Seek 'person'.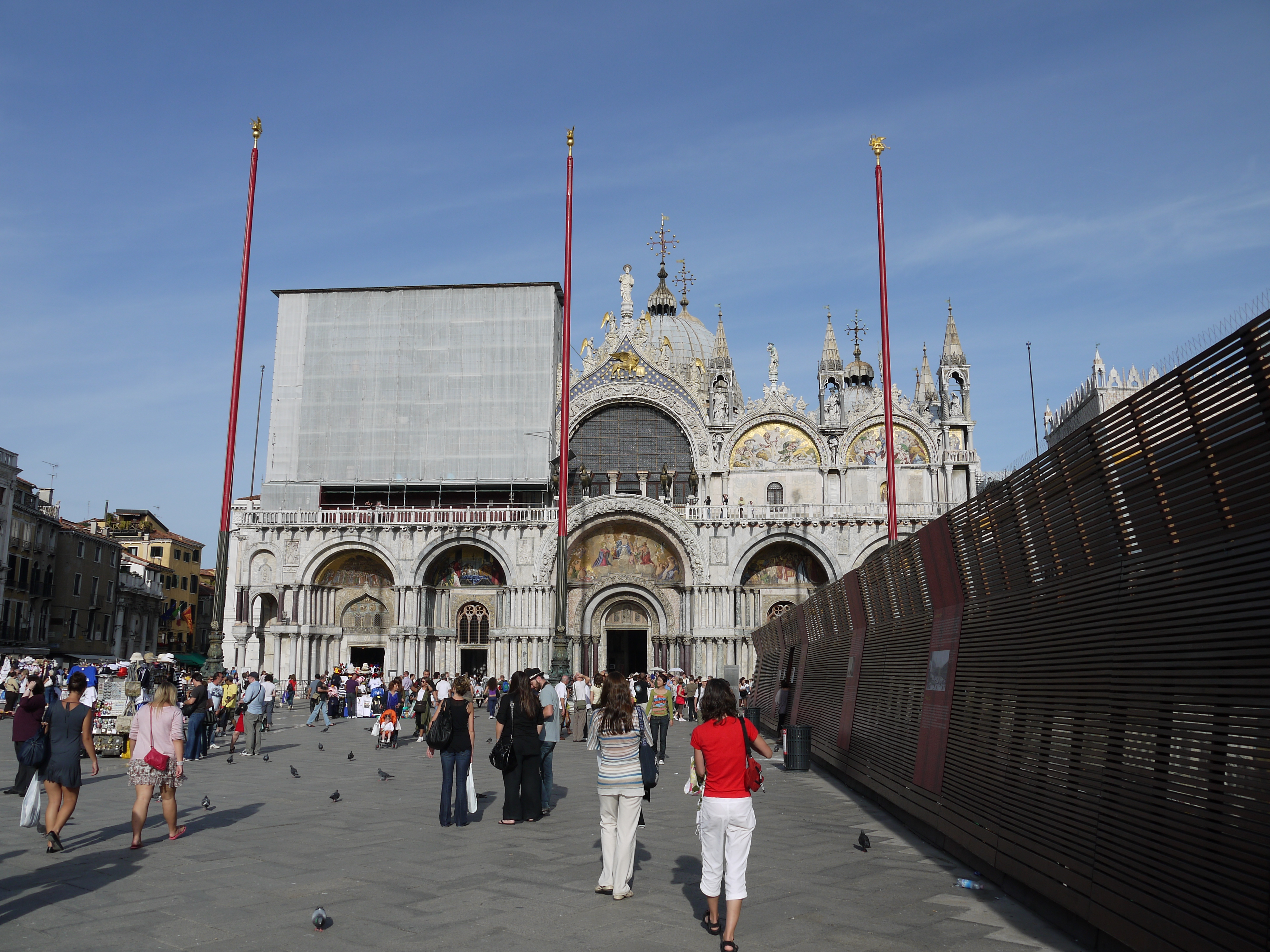
detection(166, 212, 179, 248).
